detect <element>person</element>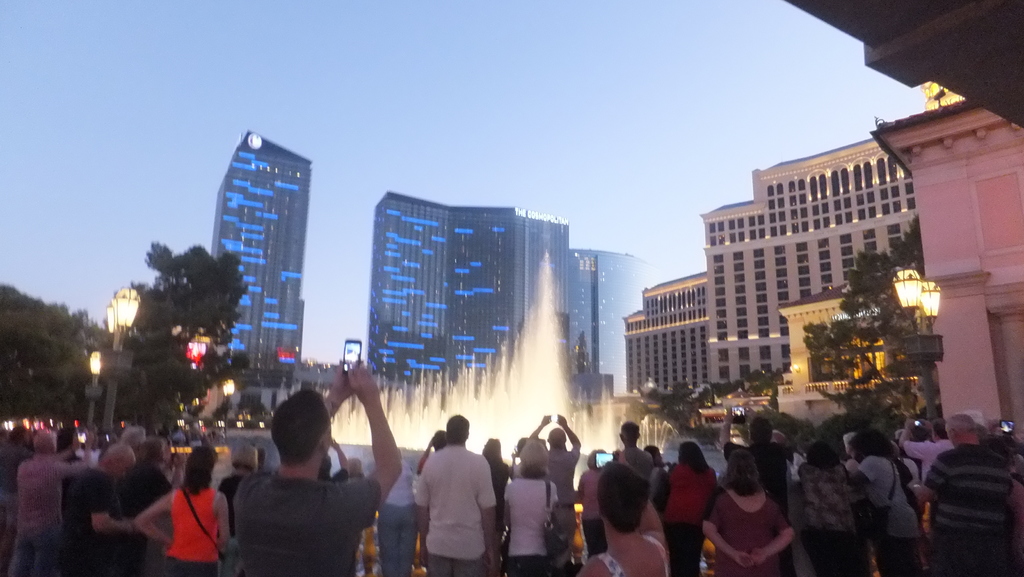
{"x1": 738, "y1": 409, "x2": 792, "y2": 522}
